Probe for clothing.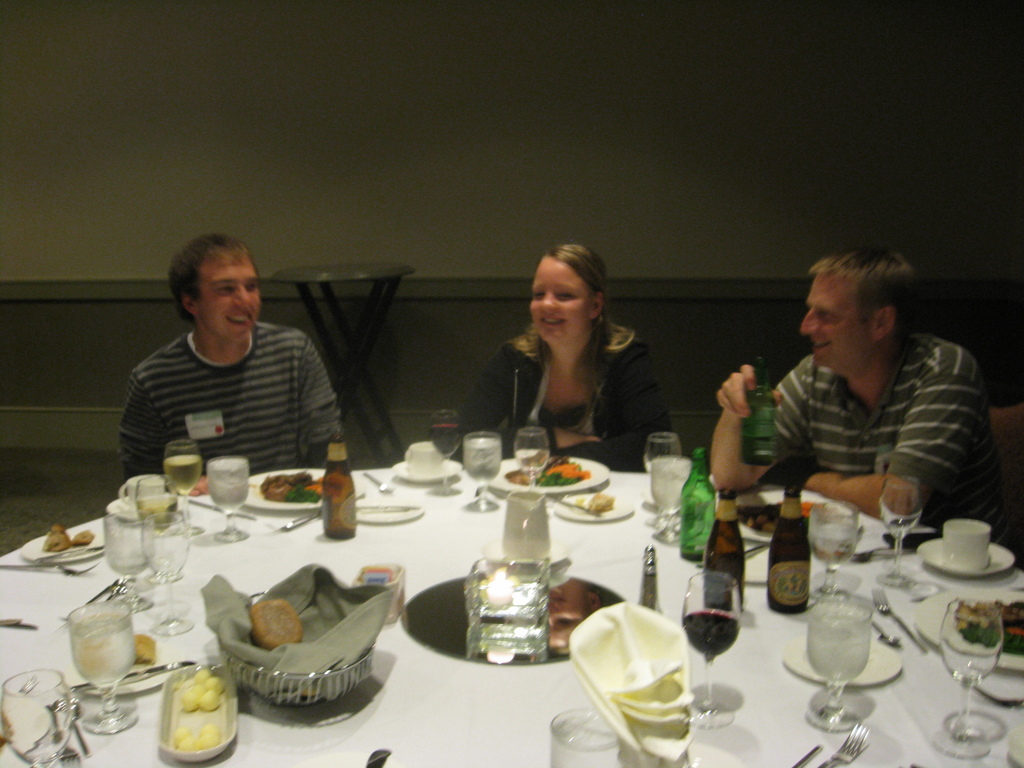
Probe result: (left=769, top=331, right=1007, bottom=557).
